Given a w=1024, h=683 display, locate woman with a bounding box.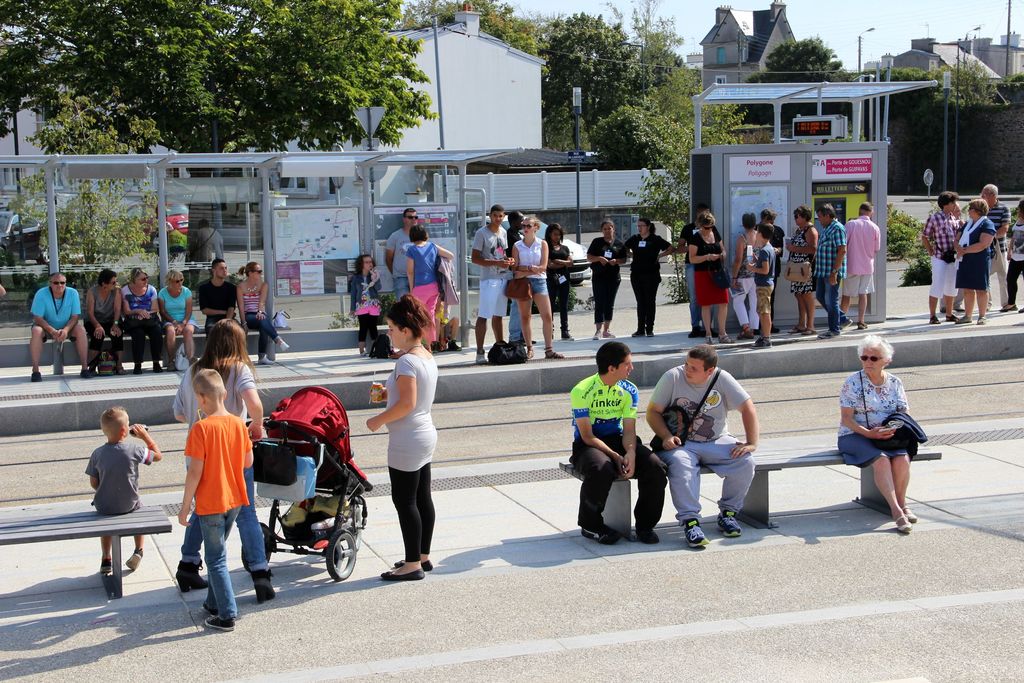
Located: BBox(404, 223, 460, 356).
